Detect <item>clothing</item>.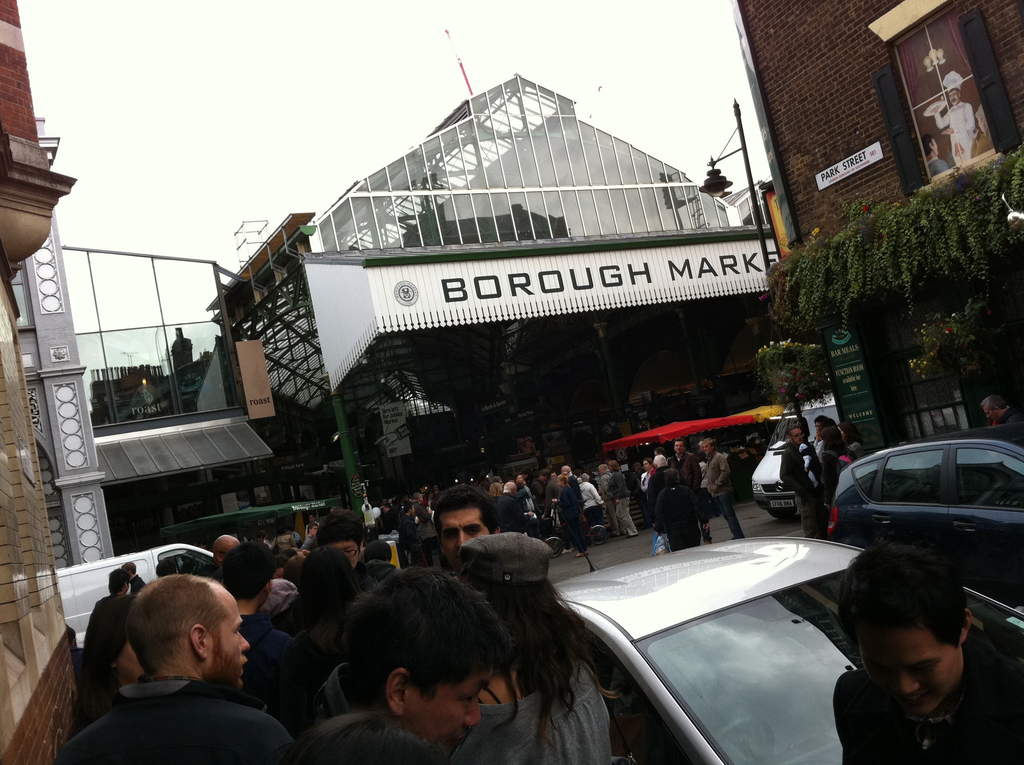
Detected at locate(988, 407, 1021, 426).
